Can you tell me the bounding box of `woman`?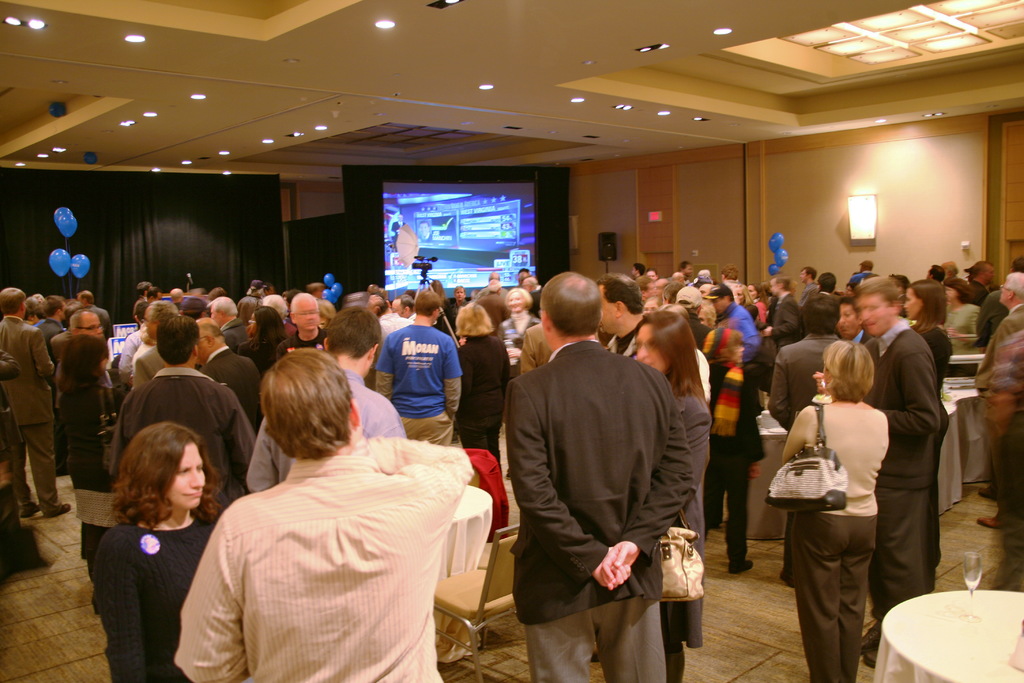
[left=748, top=281, right=767, bottom=332].
